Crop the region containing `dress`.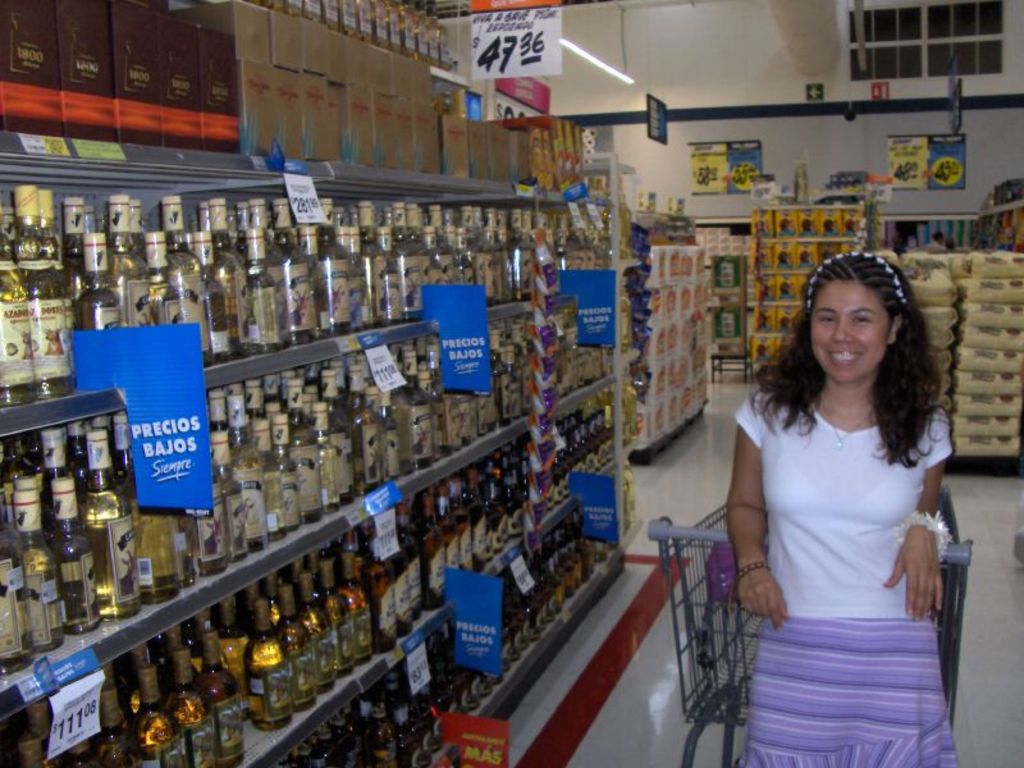
Crop region: <region>730, 401, 975, 759</region>.
